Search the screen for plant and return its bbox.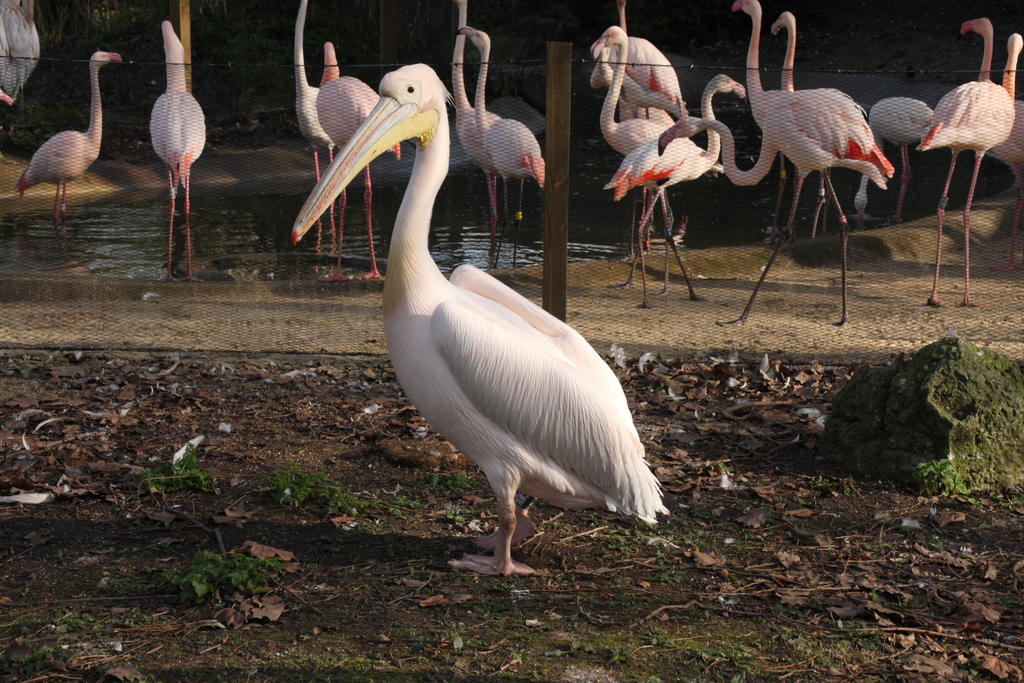
Found: Rect(264, 457, 381, 514).
